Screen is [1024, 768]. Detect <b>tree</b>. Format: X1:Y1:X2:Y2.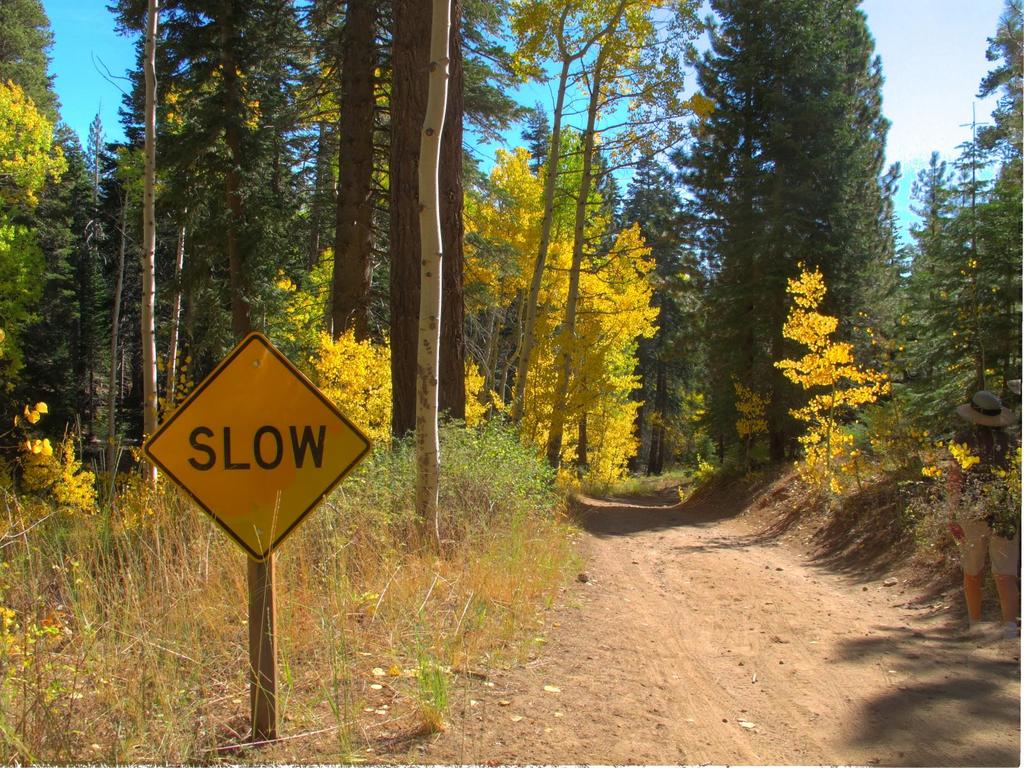
479:49:698:538.
